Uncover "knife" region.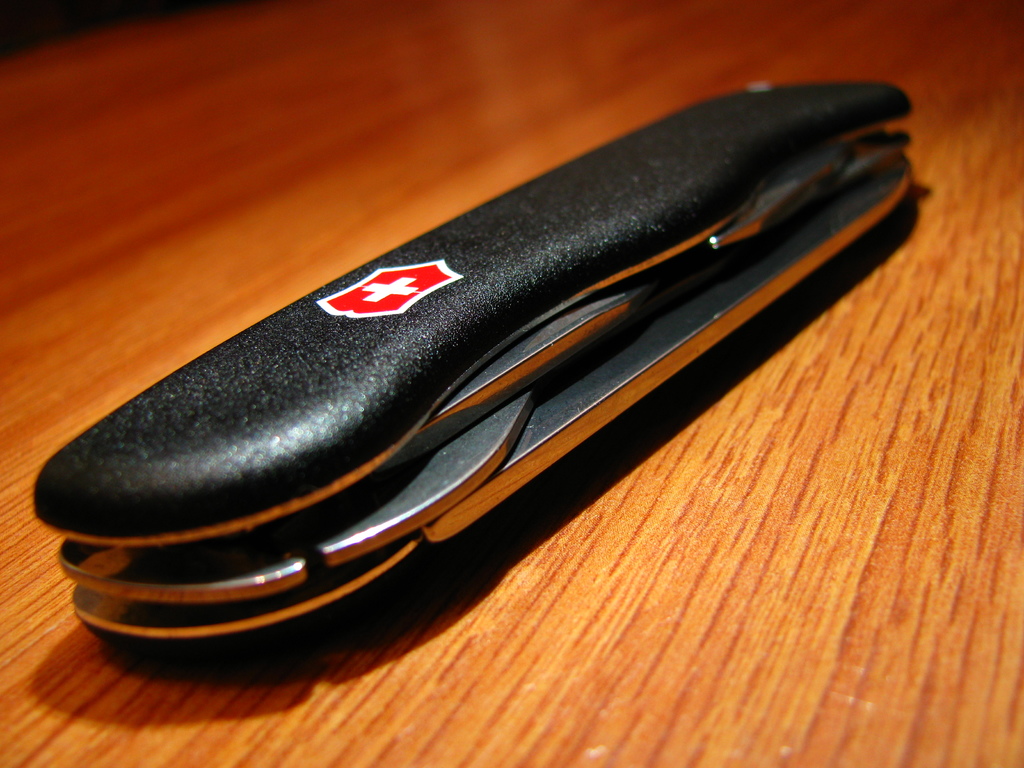
Uncovered: [x1=27, y1=81, x2=918, y2=682].
